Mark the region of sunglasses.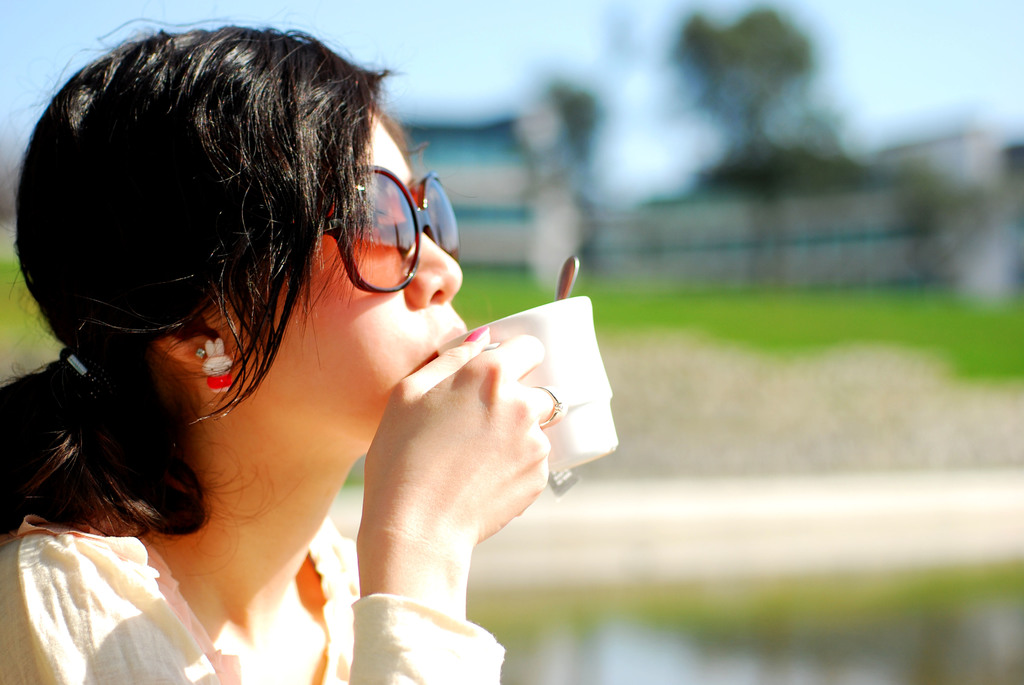
Region: left=317, top=164, right=460, bottom=294.
